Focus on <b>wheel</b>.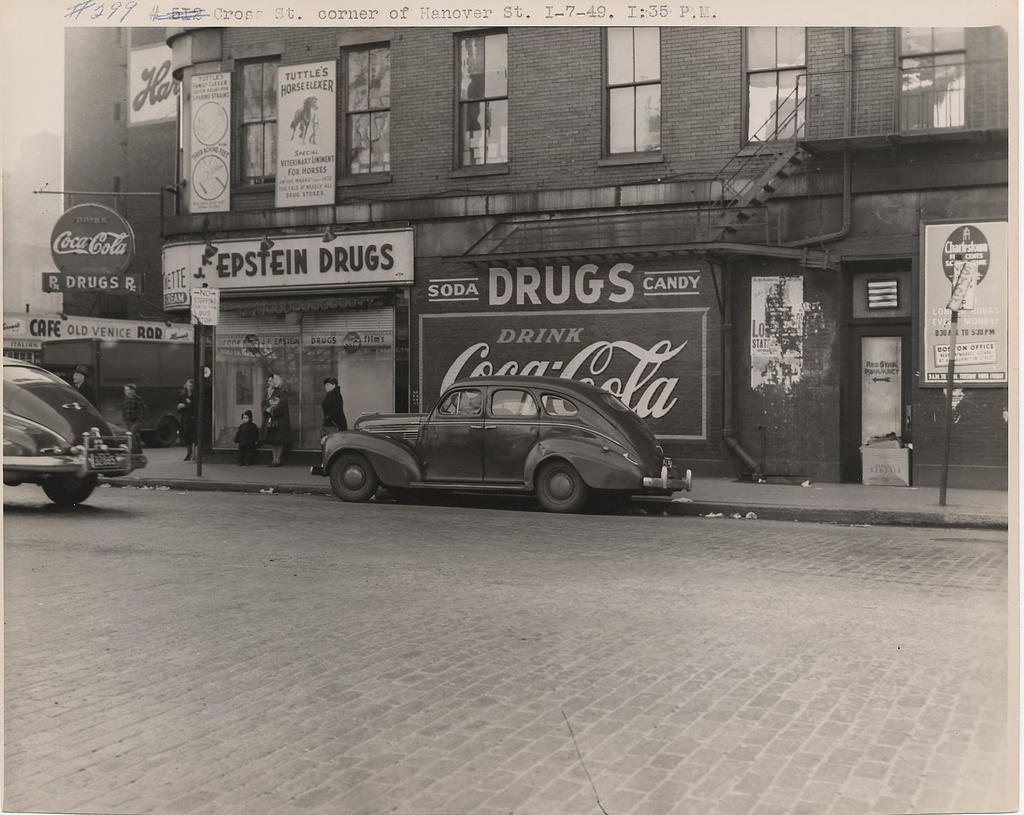
Focused at {"x1": 332, "y1": 453, "x2": 378, "y2": 506}.
